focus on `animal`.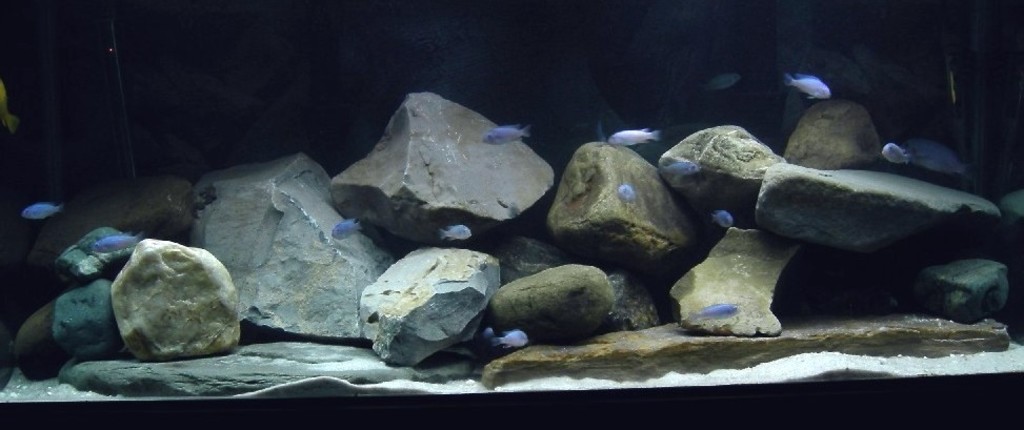
Focused at [x1=487, y1=330, x2=530, y2=350].
